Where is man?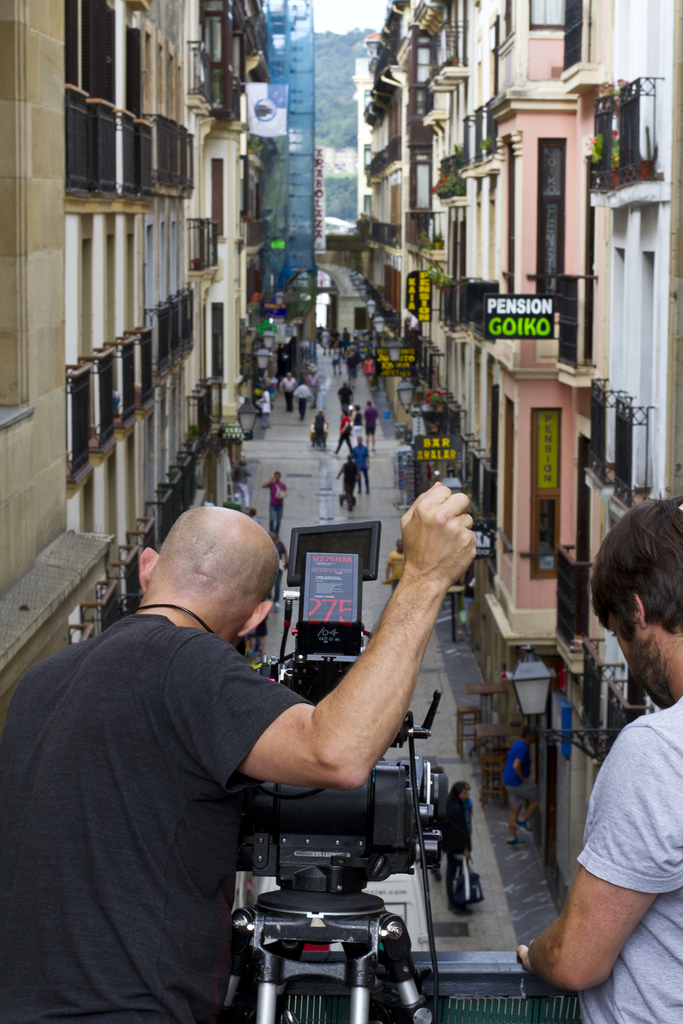
505,720,539,850.
